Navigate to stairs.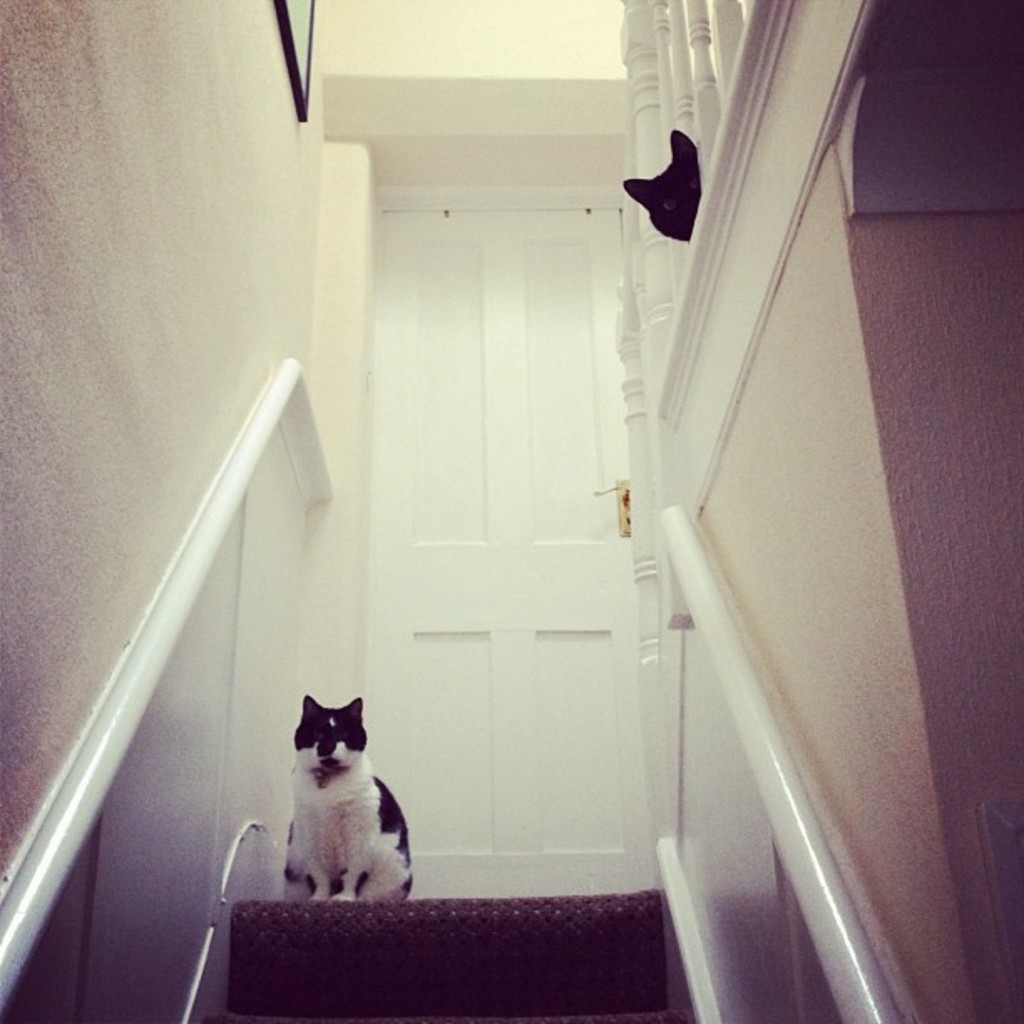
Navigation target: crop(204, 887, 689, 1022).
